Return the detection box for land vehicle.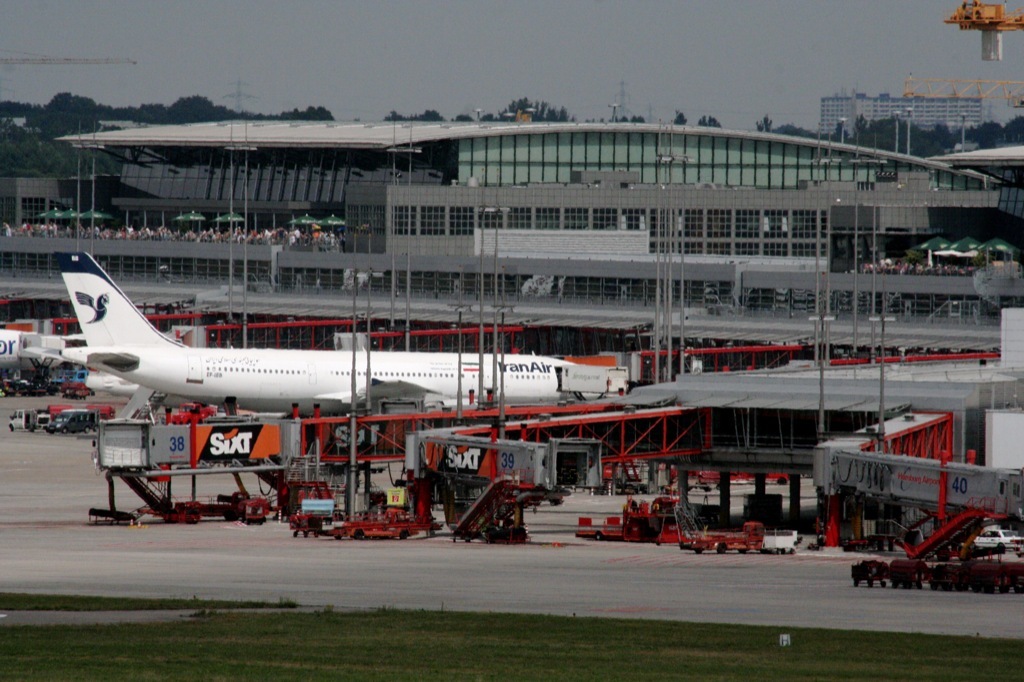
{"left": 891, "top": 556, "right": 926, "bottom": 594}.
